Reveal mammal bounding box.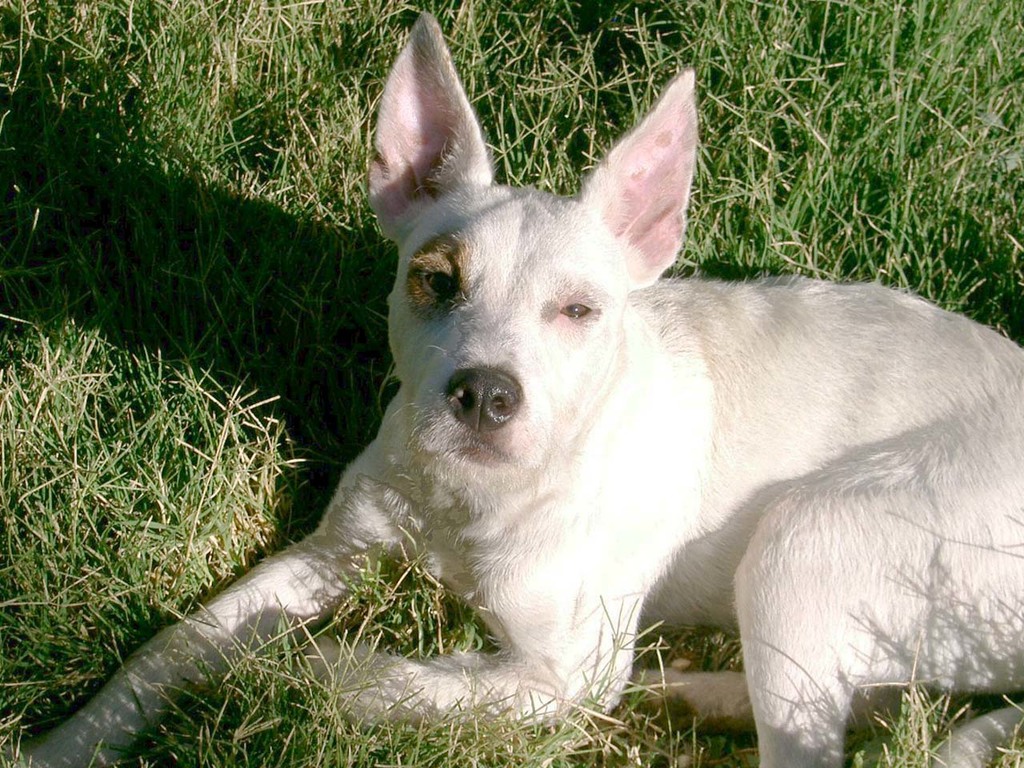
Revealed: [left=0, top=0, right=1023, bottom=764].
